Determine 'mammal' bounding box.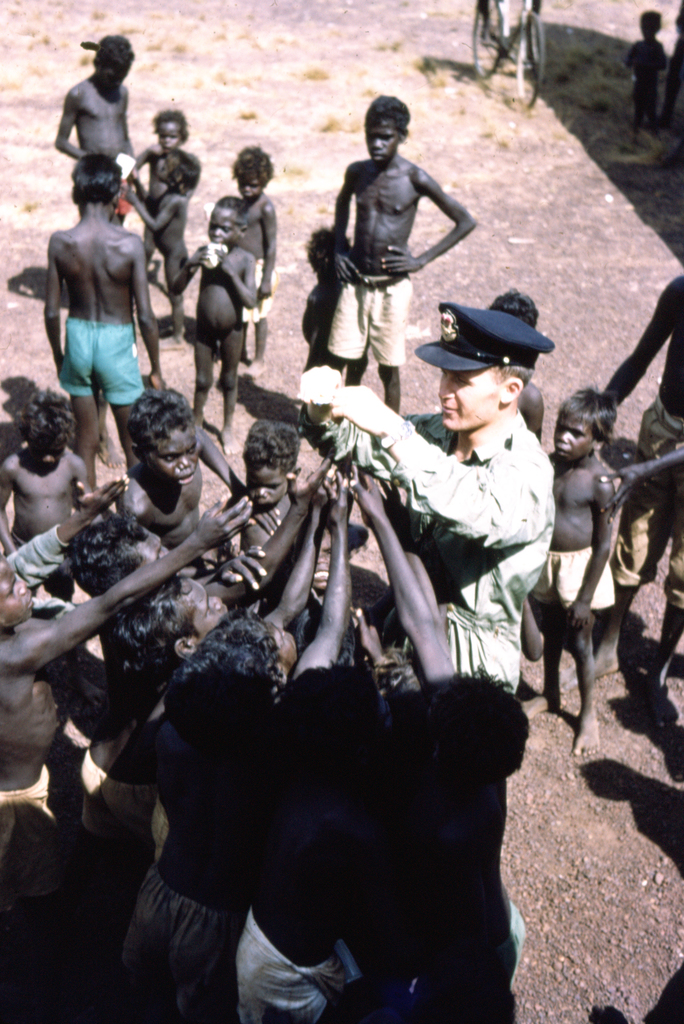
Determined: (50,31,134,227).
